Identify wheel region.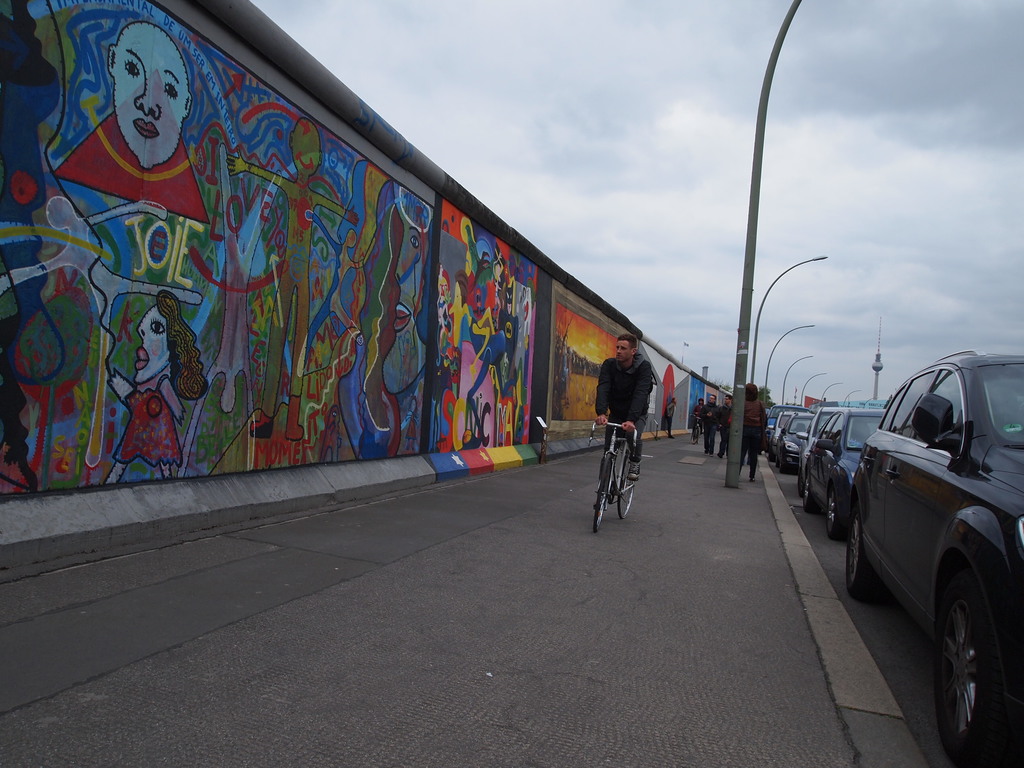
Region: x1=592, y1=451, x2=616, y2=532.
